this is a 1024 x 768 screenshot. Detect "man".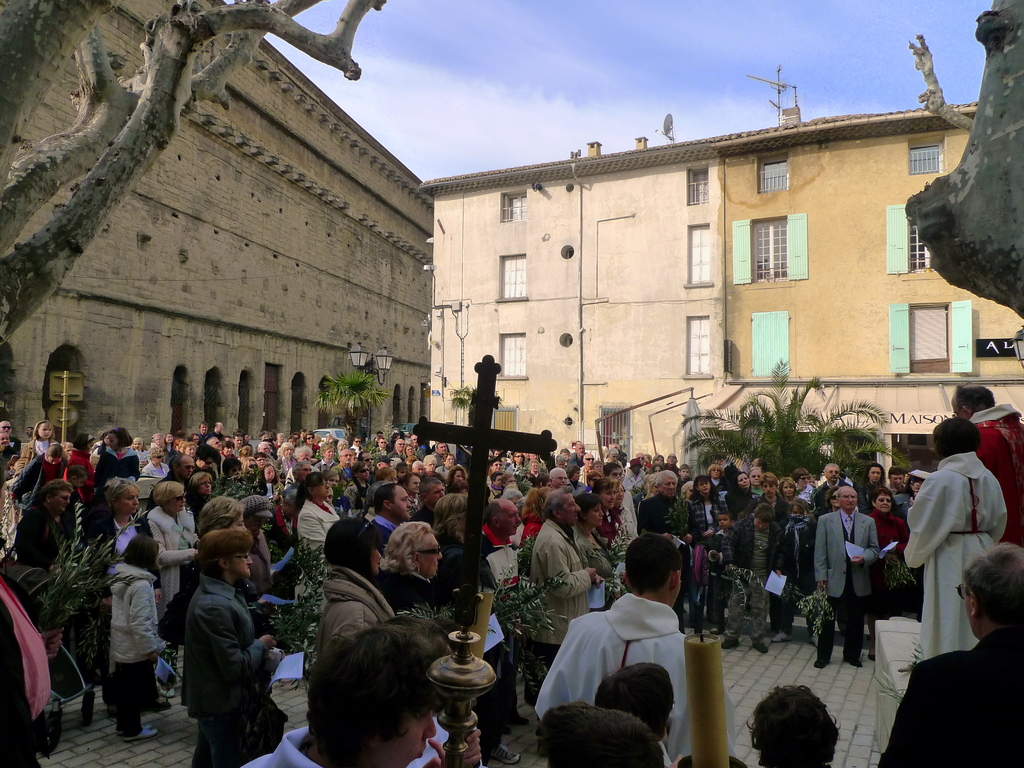
<bbox>812, 461, 852, 518</bbox>.
